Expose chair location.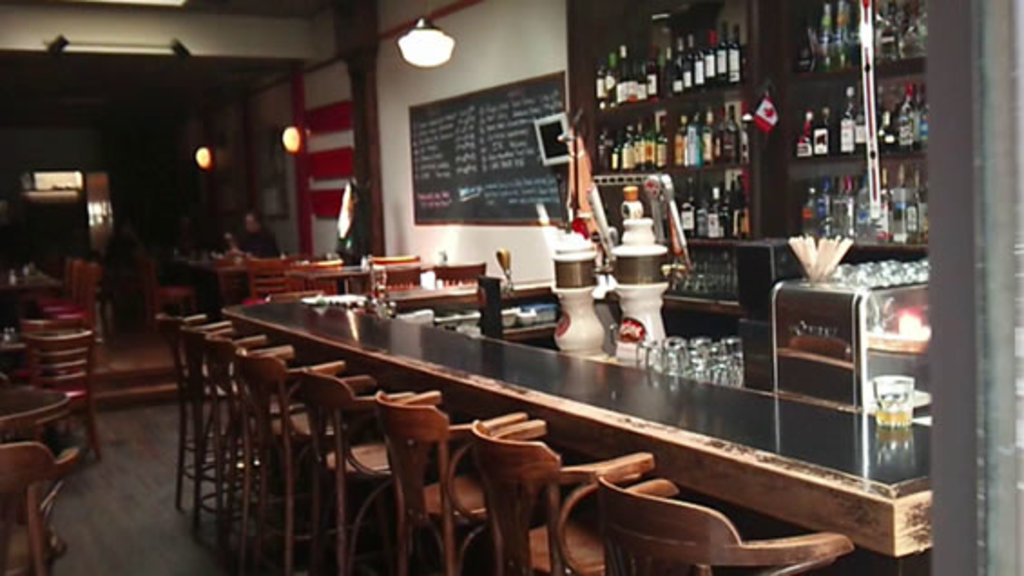
Exposed at (left=431, top=261, right=484, bottom=292).
